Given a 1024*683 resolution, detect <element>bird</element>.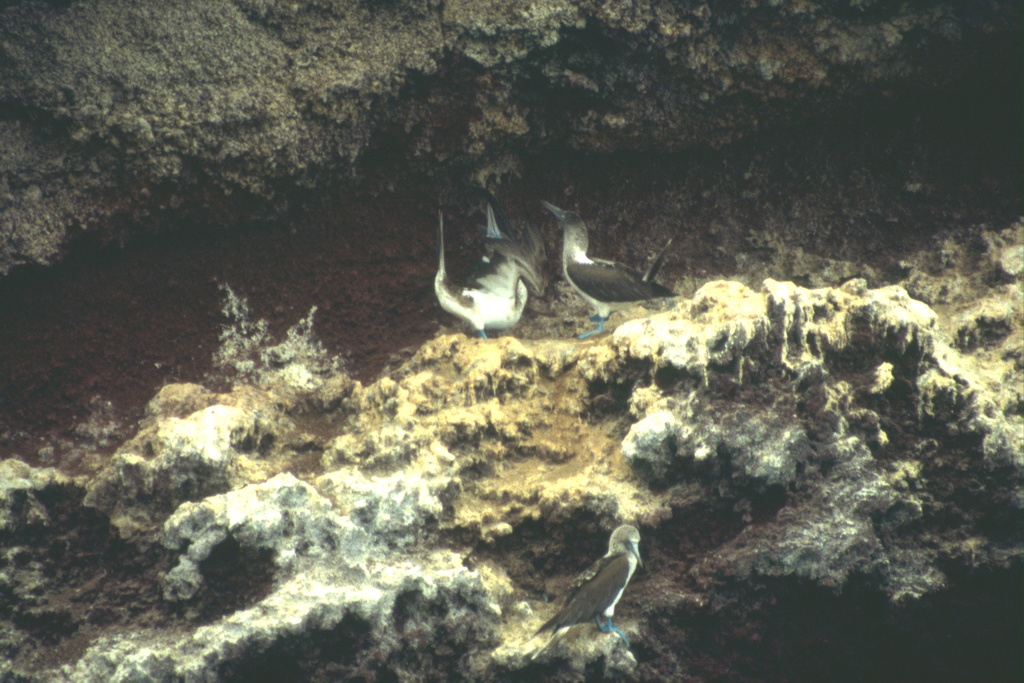
<bbox>540, 195, 682, 340</bbox>.
